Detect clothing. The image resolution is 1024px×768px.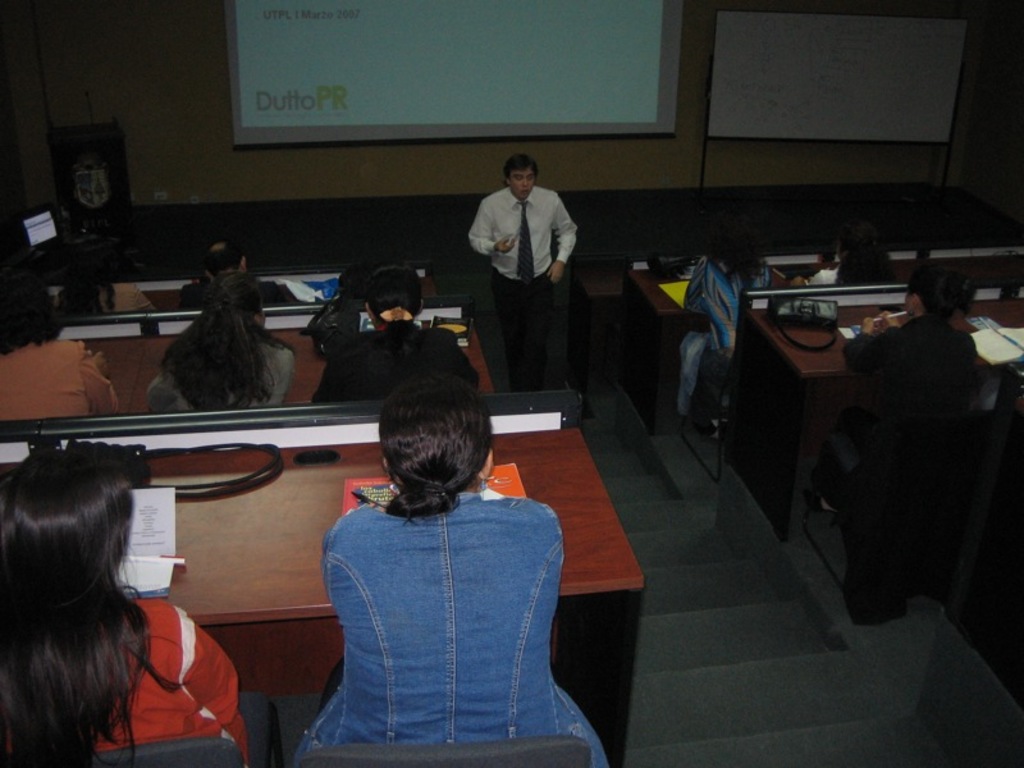
[left=74, top=279, right=152, bottom=308].
